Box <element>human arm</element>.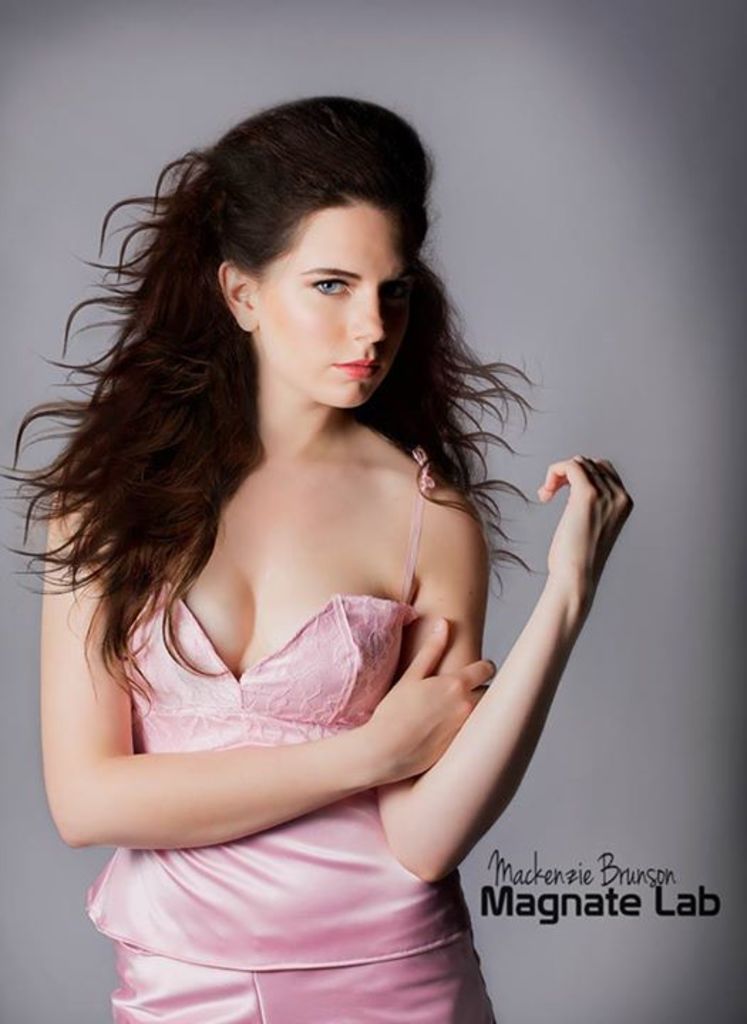
[377,469,635,882].
